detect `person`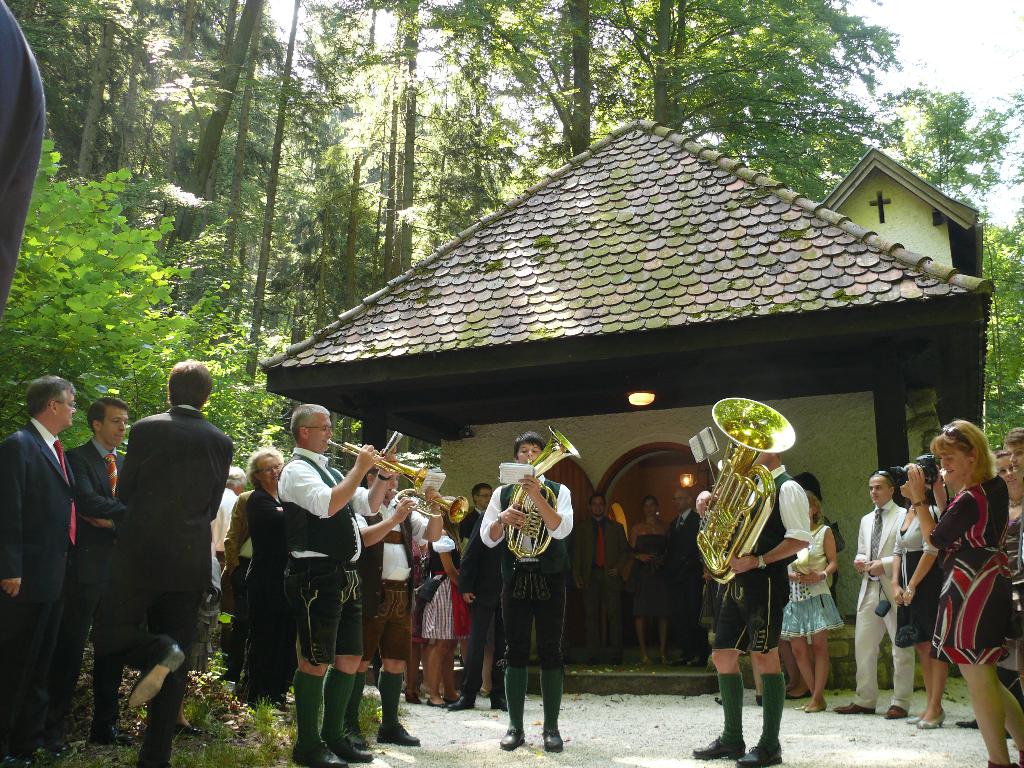
54 395 132 760
